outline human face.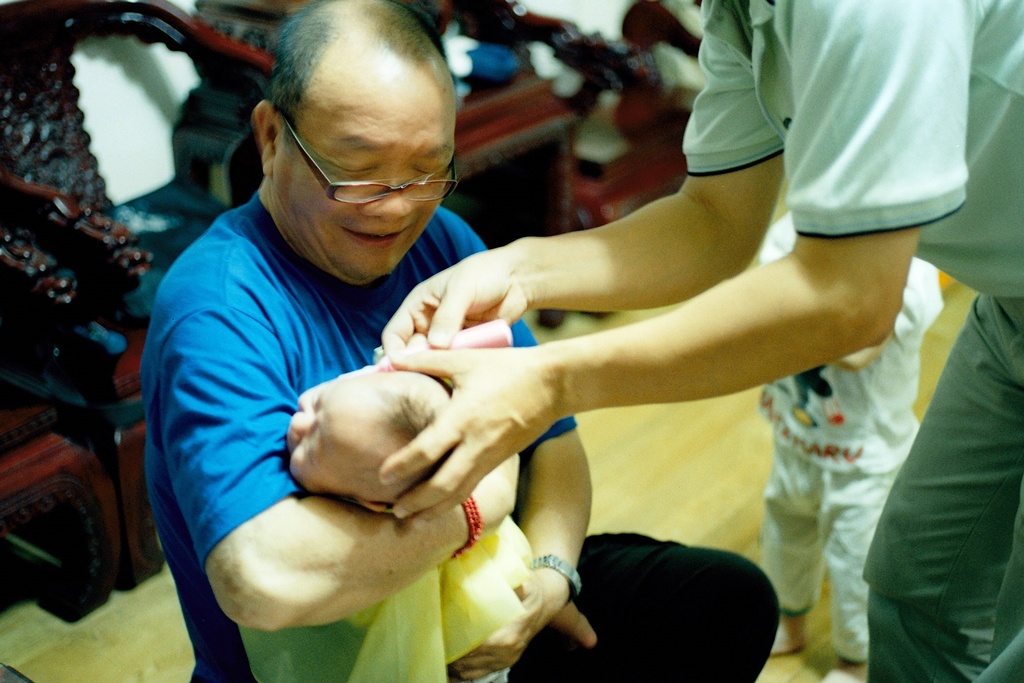
Outline: 286, 386, 370, 493.
